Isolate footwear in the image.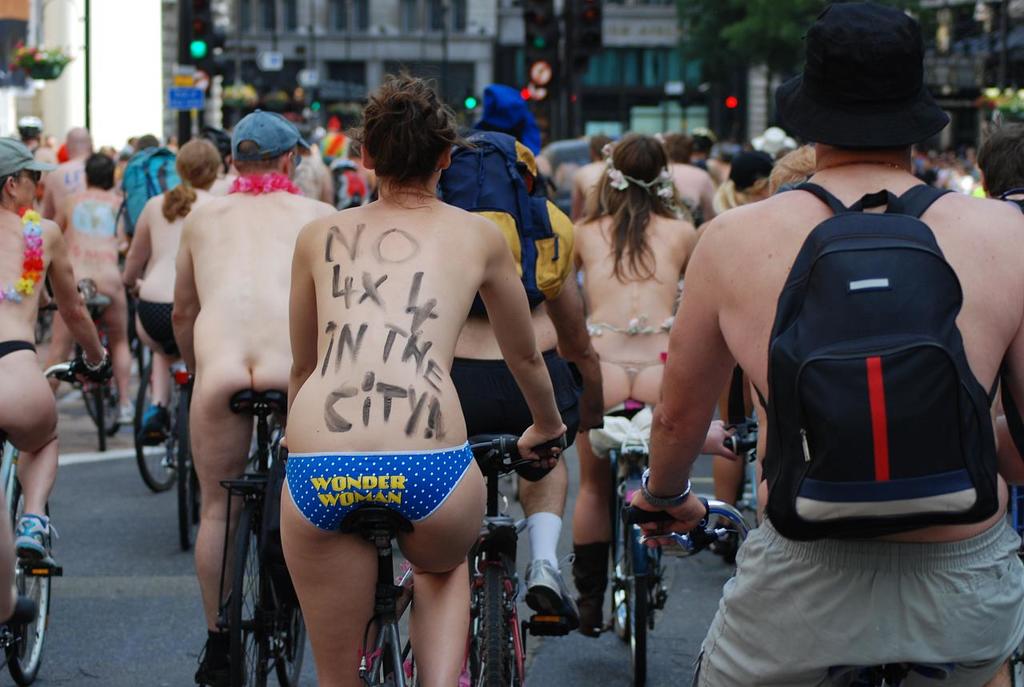
Isolated region: (580, 586, 605, 637).
